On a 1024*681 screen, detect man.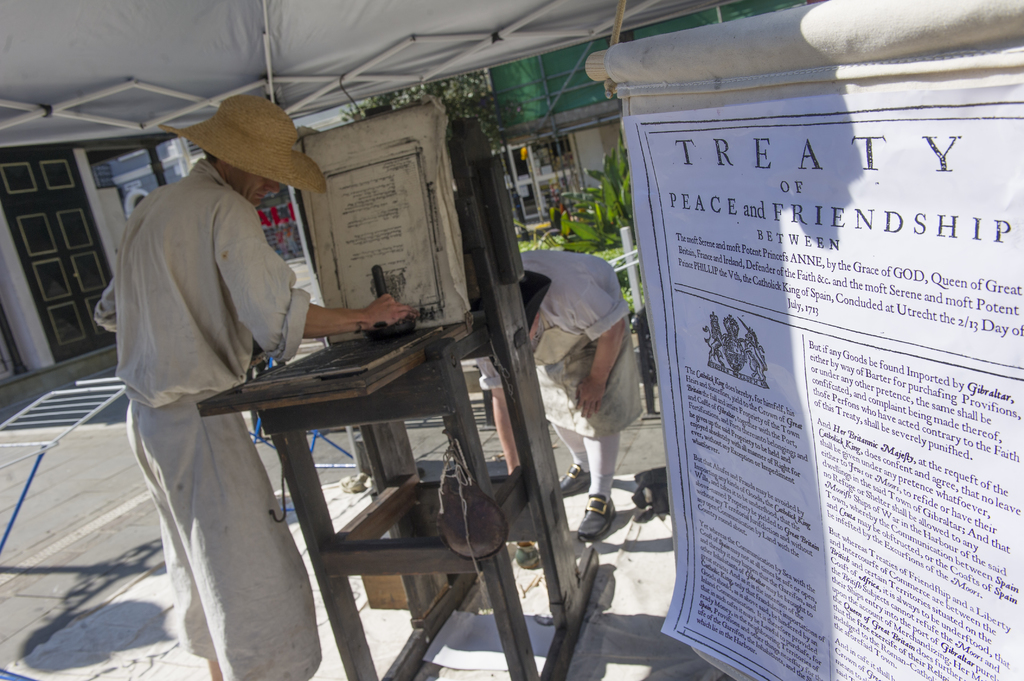
<box>468,237,644,549</box>.
